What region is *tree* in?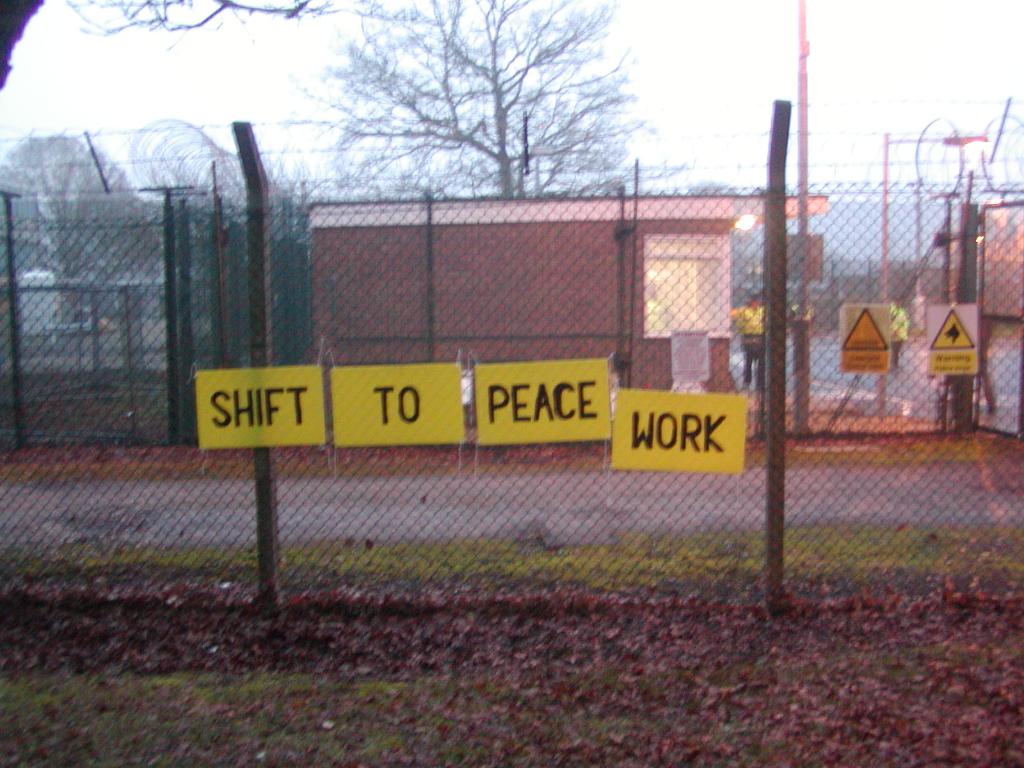
rect(0, 129, 142, 323).
